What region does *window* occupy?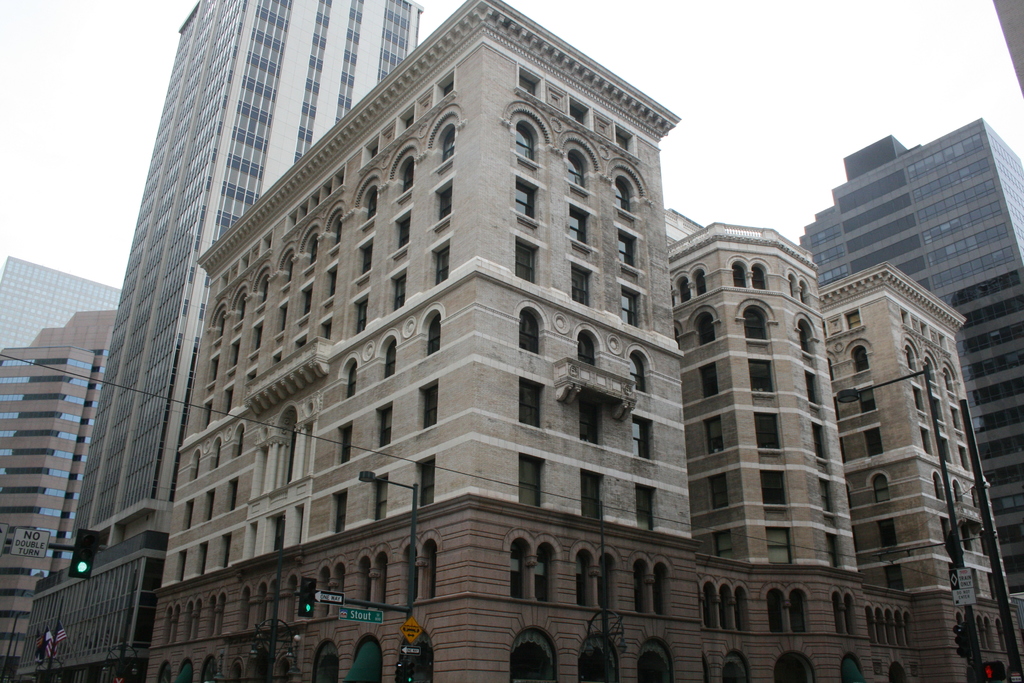
<box>760,472,788,516</box>.
